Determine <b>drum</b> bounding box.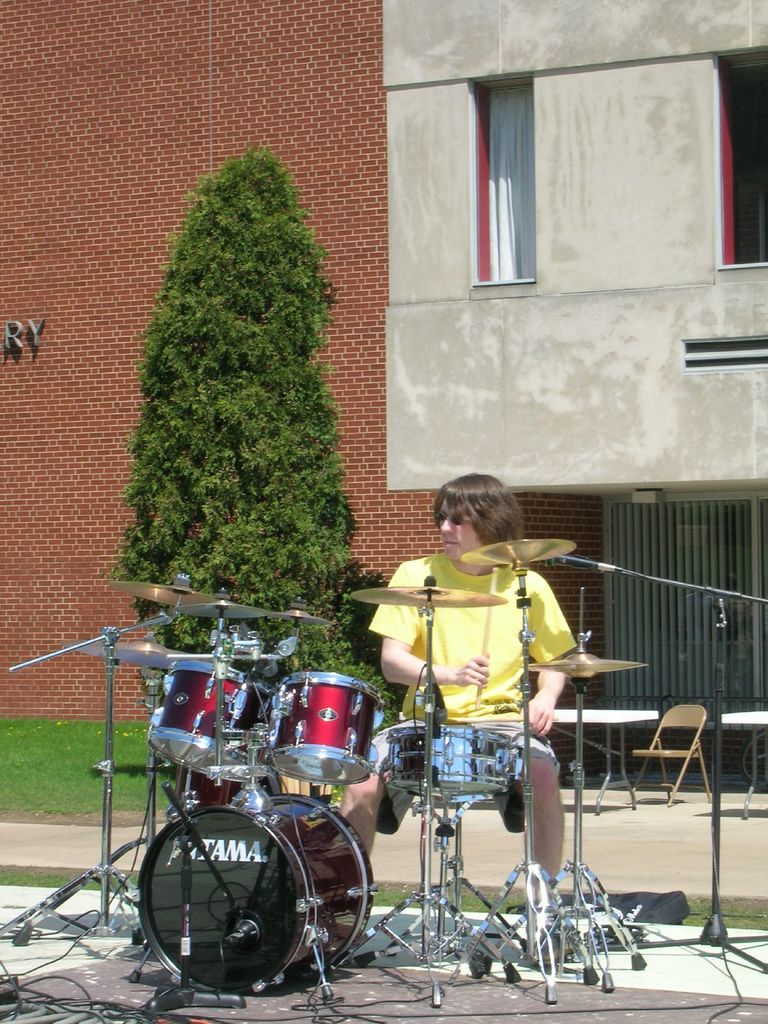
Determined: <region>146, 659, 274, 785</region>.
